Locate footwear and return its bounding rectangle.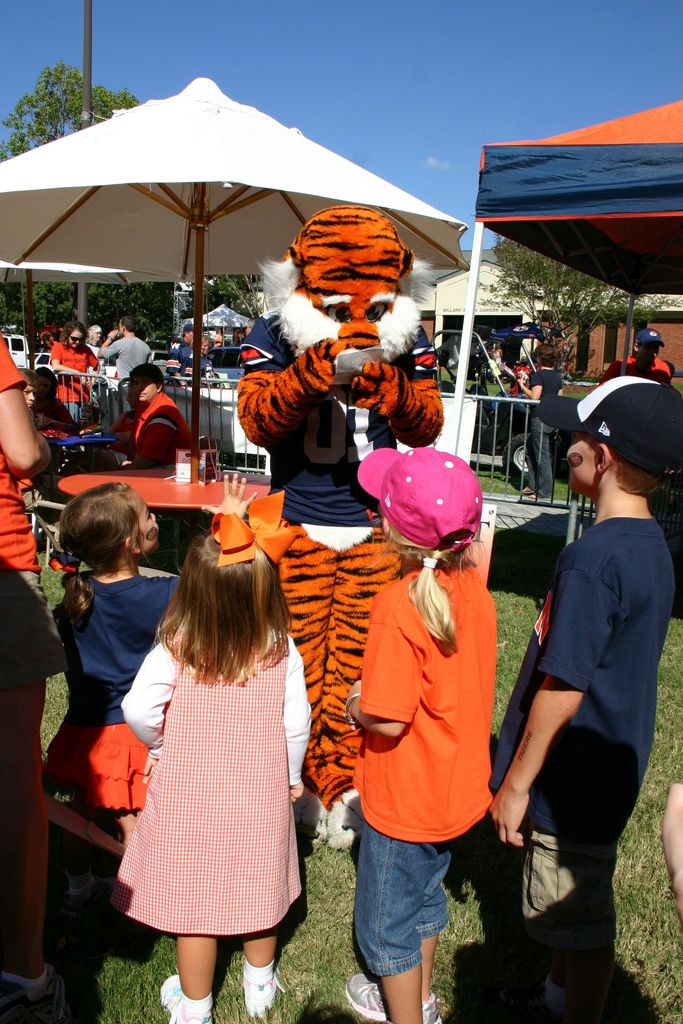
region(236, 961, 284, 1021).
